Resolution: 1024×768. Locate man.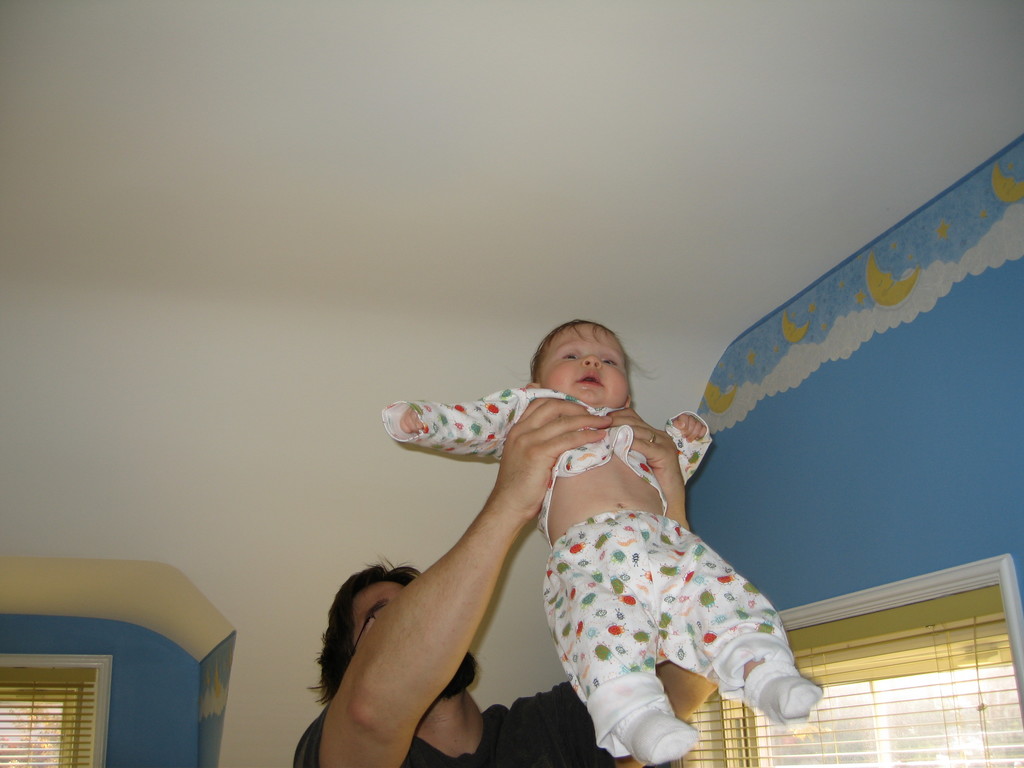
box(320, 351, 708, 756).
